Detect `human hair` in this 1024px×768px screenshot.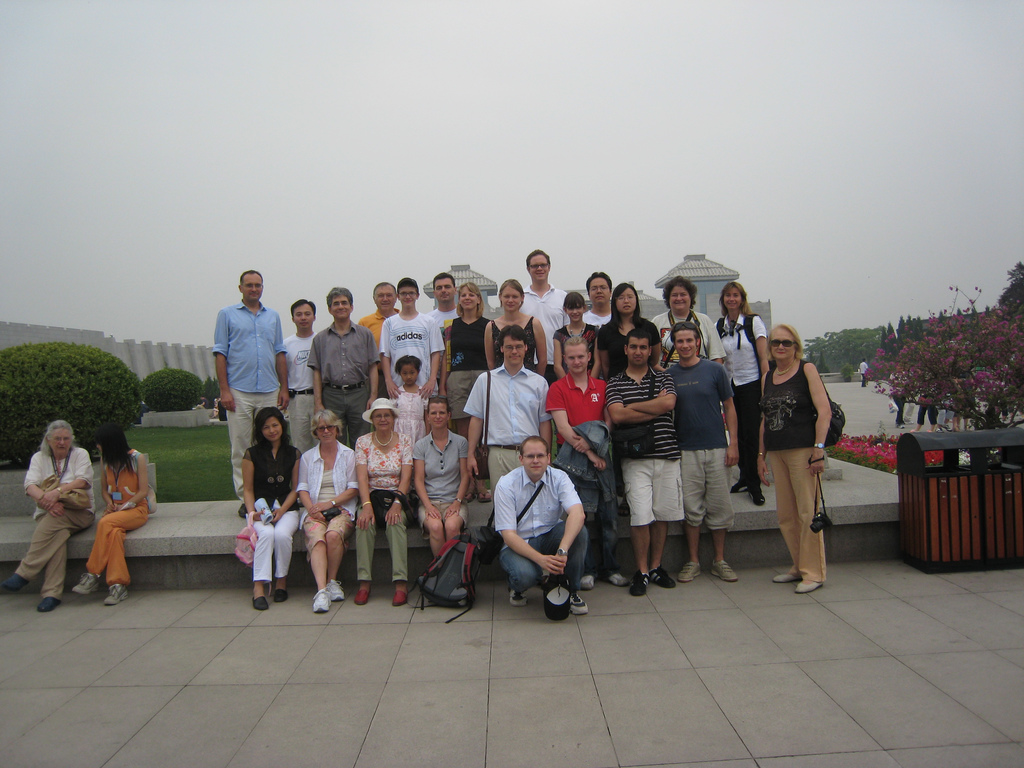
Detection: l=609, t=280, r=645, b=325.
